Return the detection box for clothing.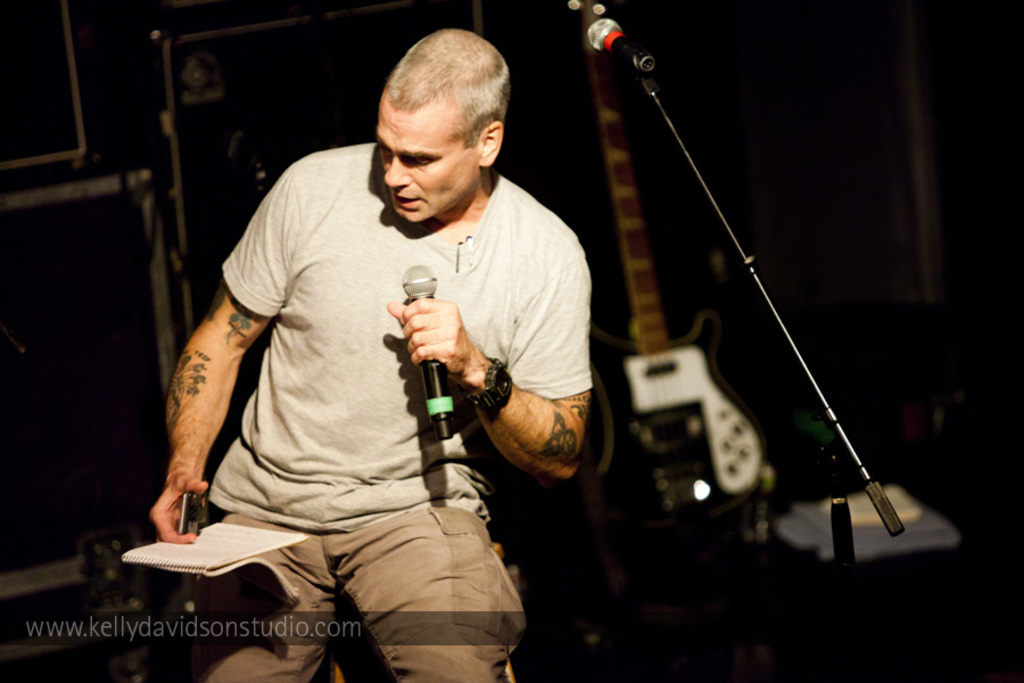
box=[177, 137, 596, 682].
